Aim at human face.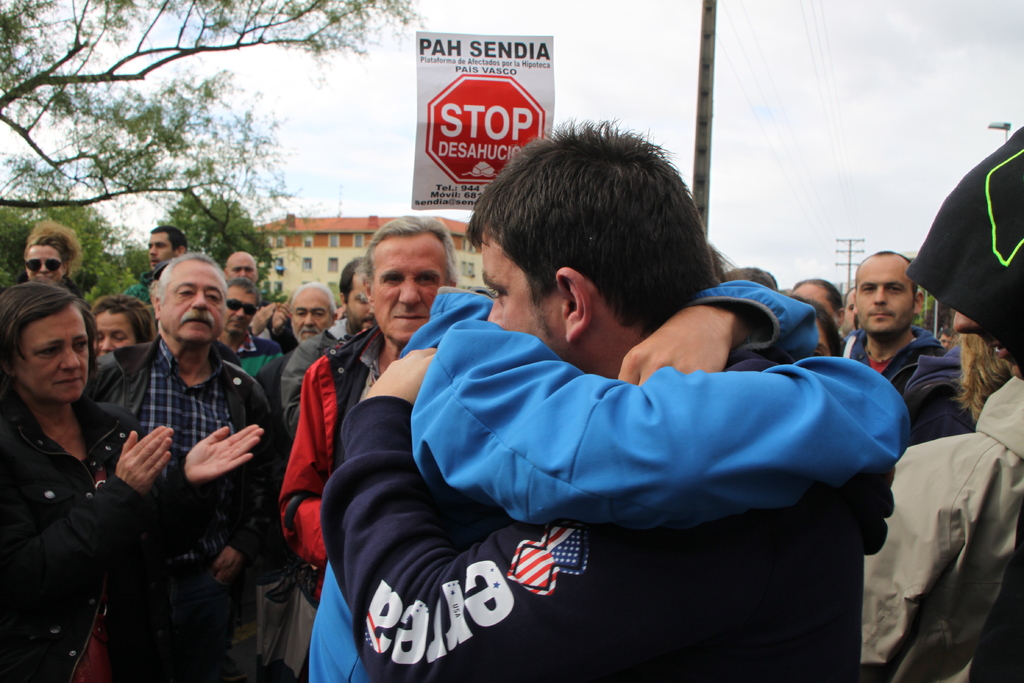
Aimed at {"x1": 228, "y1": 252, "x2": 260, "y2": 283}.
